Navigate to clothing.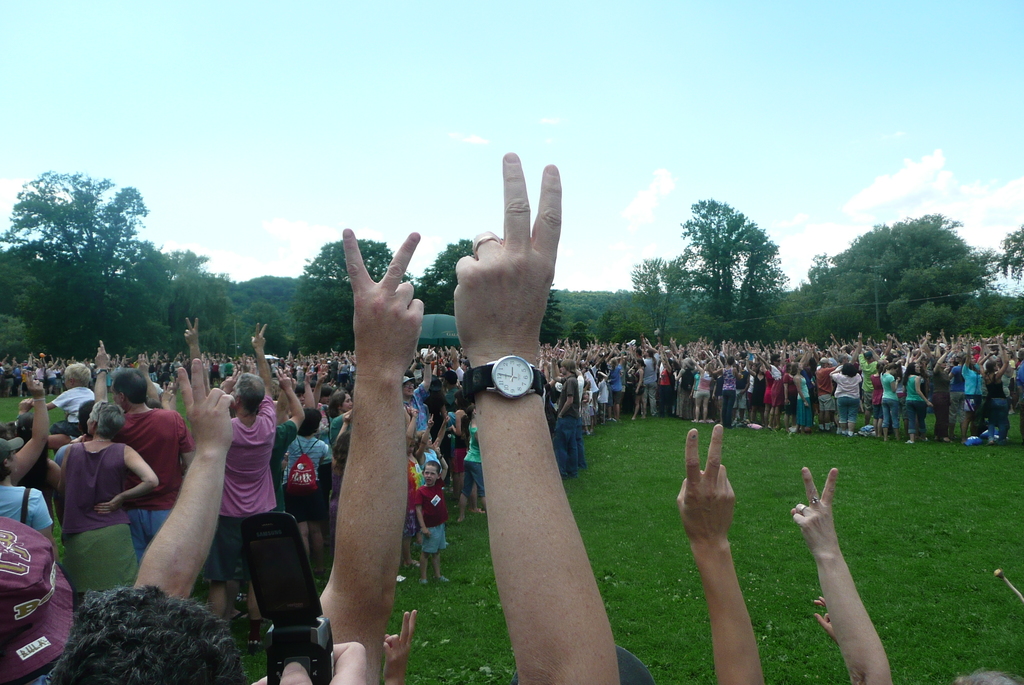
Navigation target: detection(749, 373, 764, 414).
